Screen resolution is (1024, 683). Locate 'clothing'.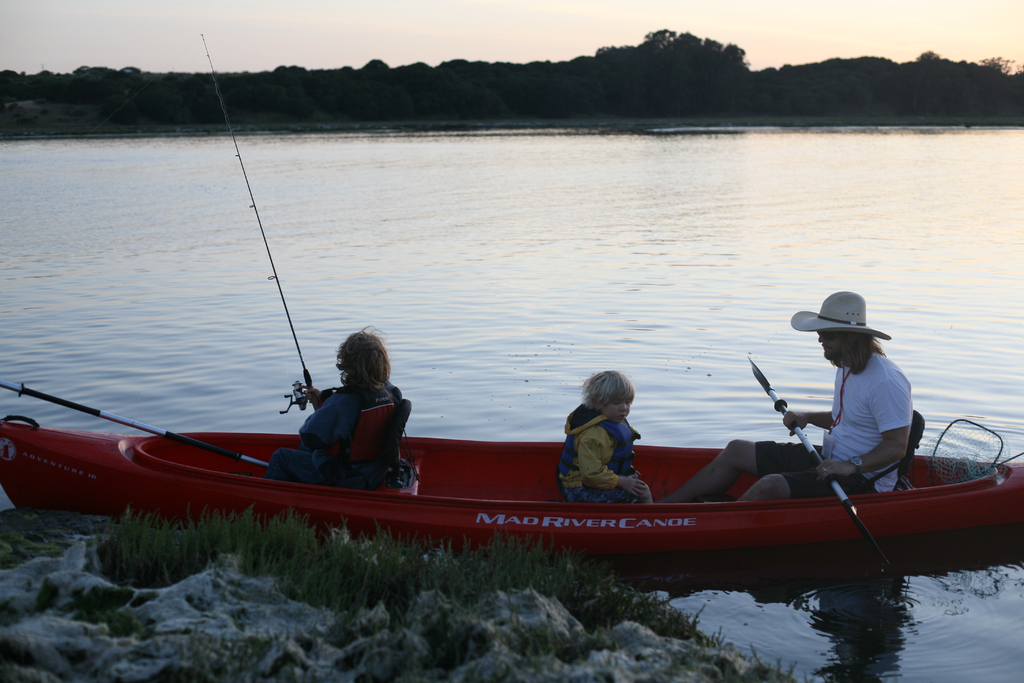
(280, 357, 418, 482).
